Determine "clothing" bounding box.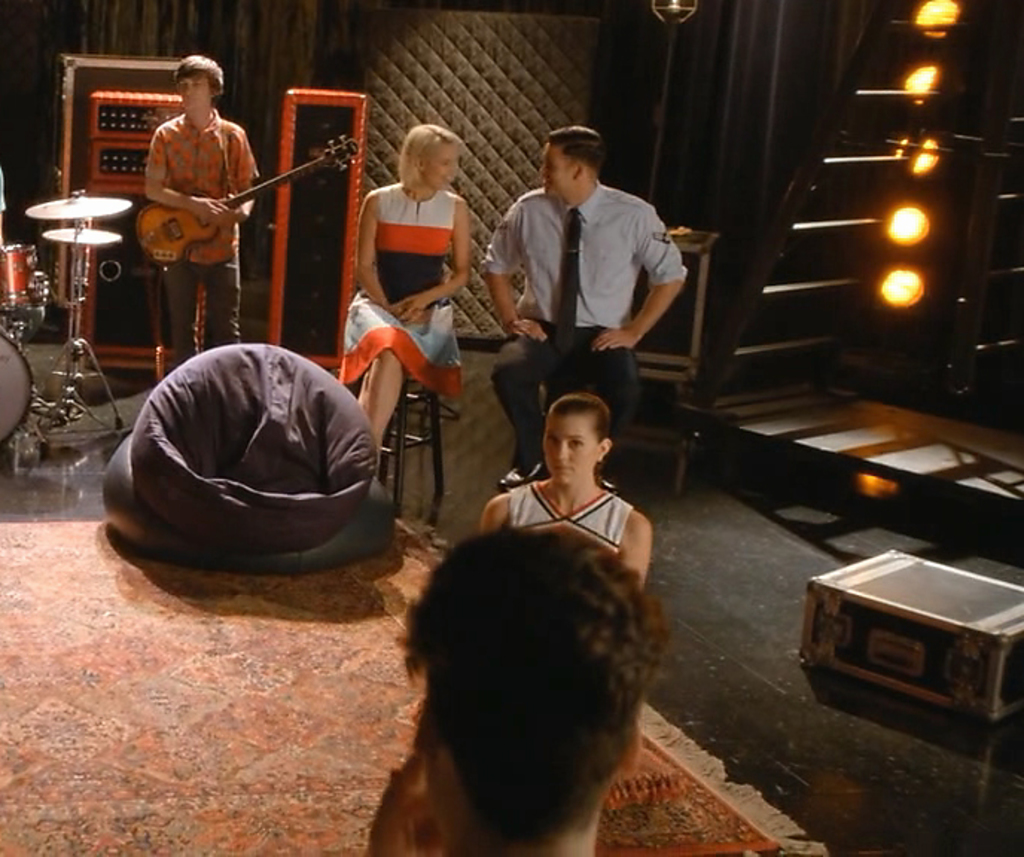
Determined: <region>146, 112, 262, 370</region>.
